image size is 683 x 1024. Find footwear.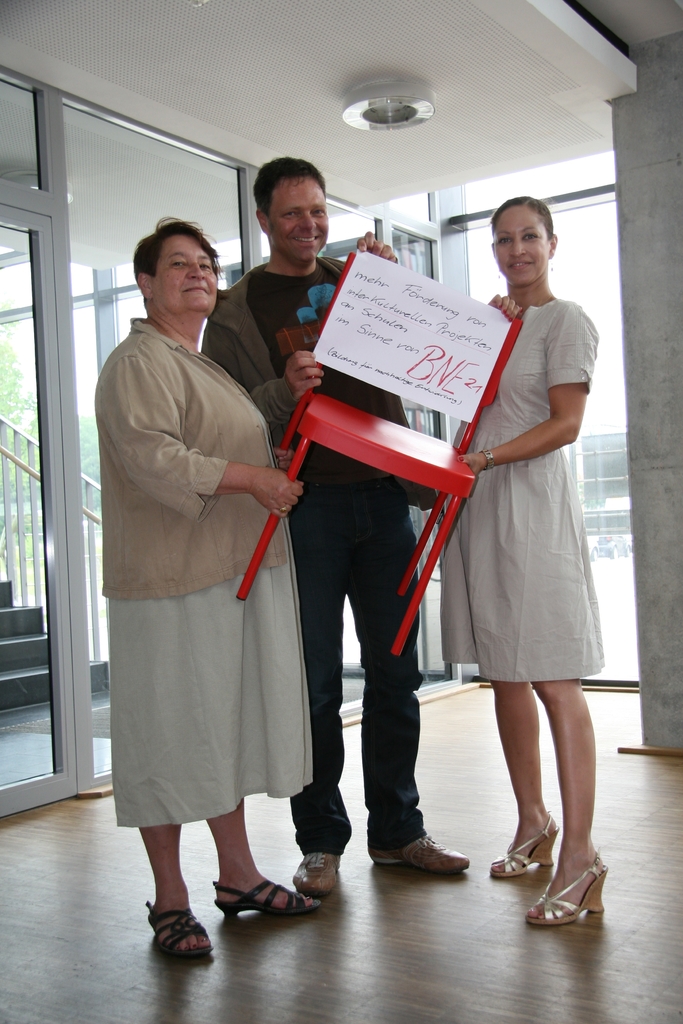
{"left": 370, "top": 830, "right": 472, "bottom": 876}.
